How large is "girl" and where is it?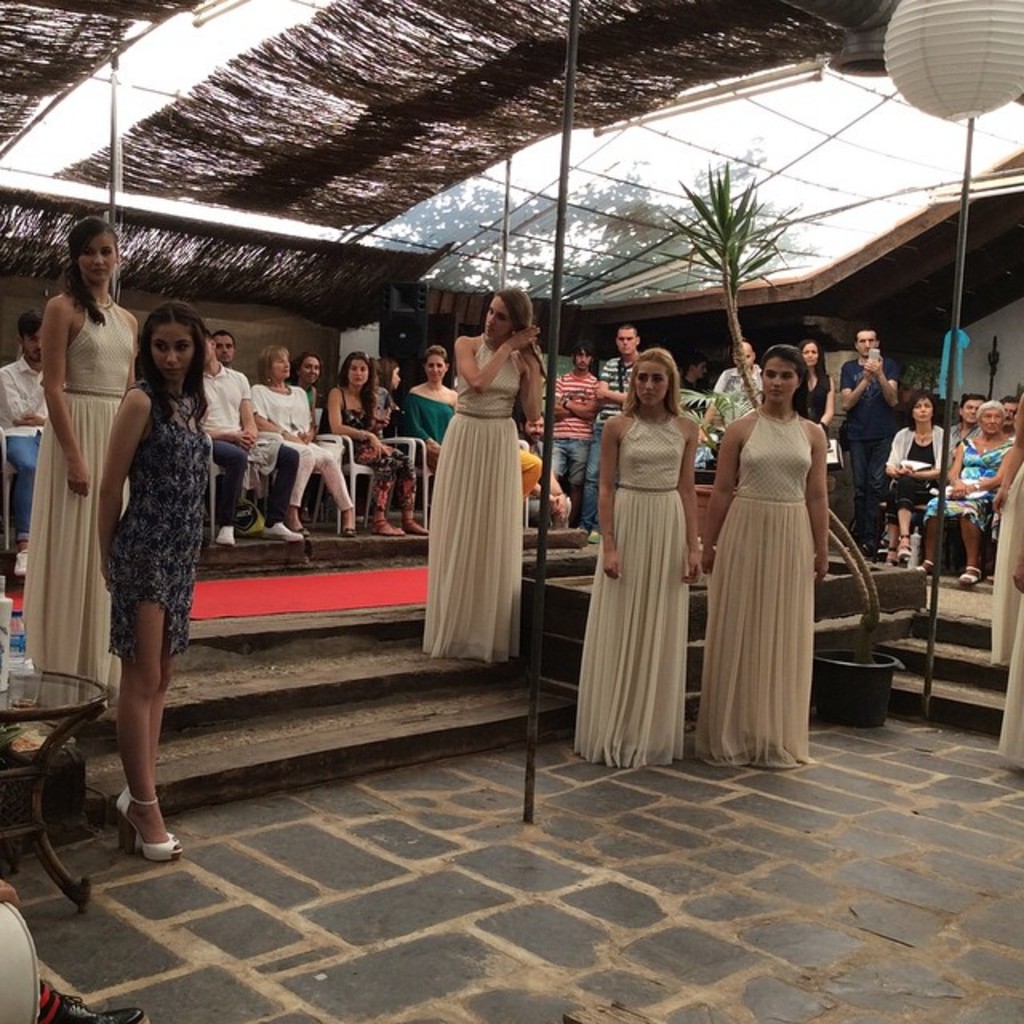
Bounding box: BBox(688, 342, 834, 771).
